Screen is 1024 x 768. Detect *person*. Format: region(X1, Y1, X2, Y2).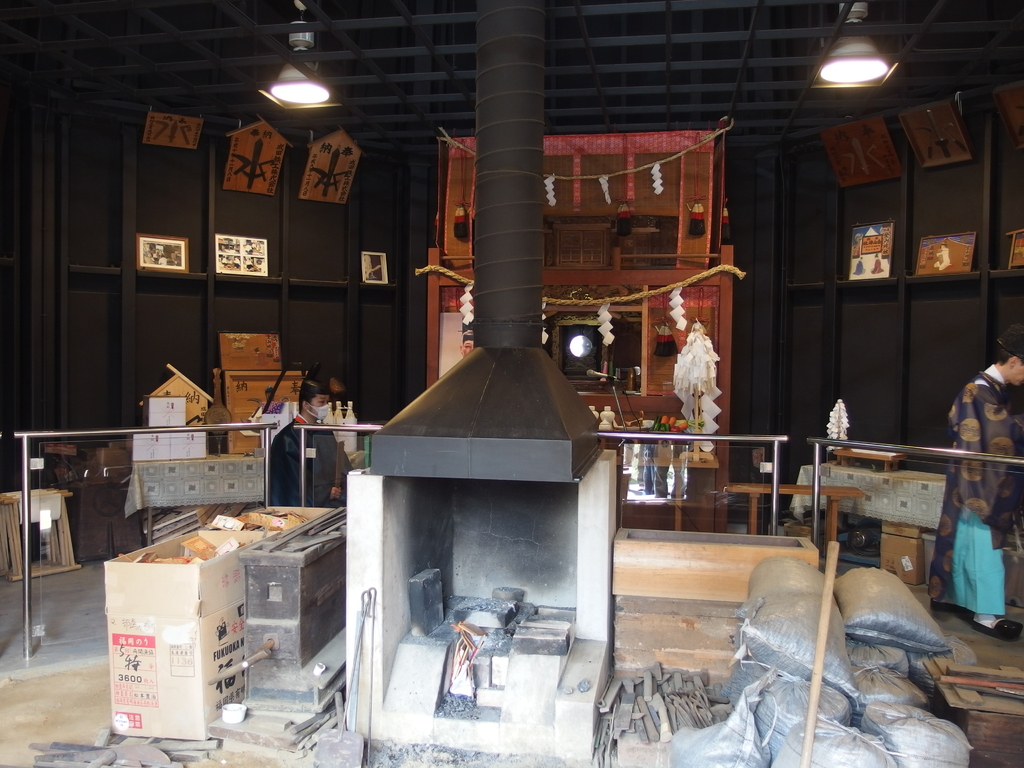
region(925, 322, 1023, 643).
